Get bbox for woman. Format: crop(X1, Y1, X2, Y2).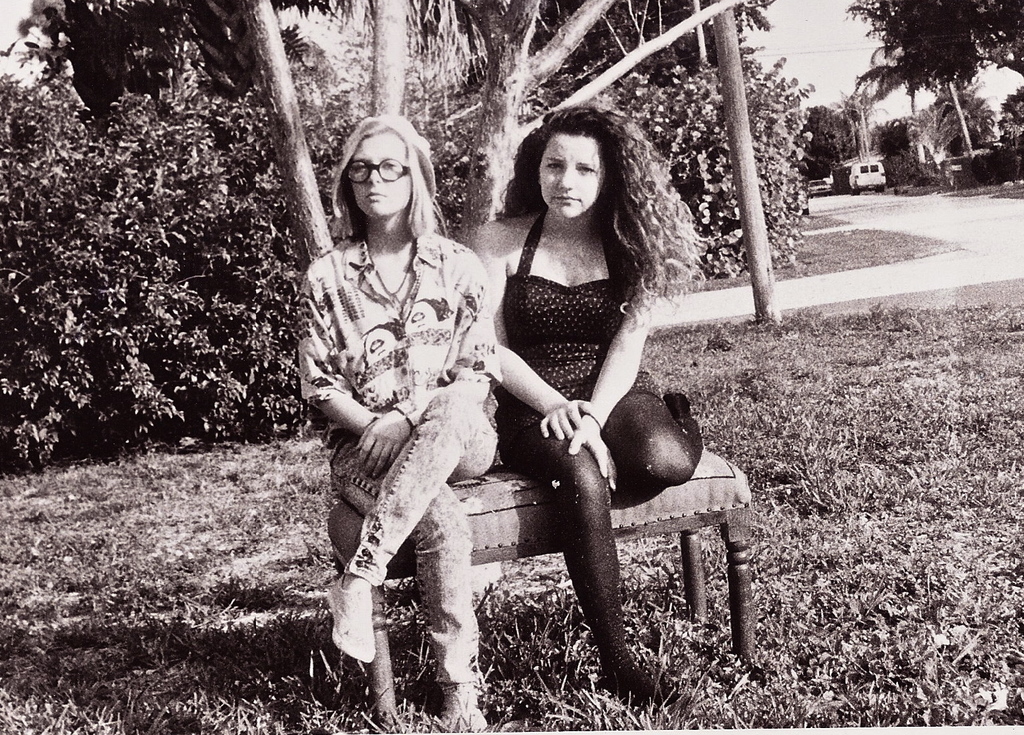
crop(293, 103, 534, 695).
